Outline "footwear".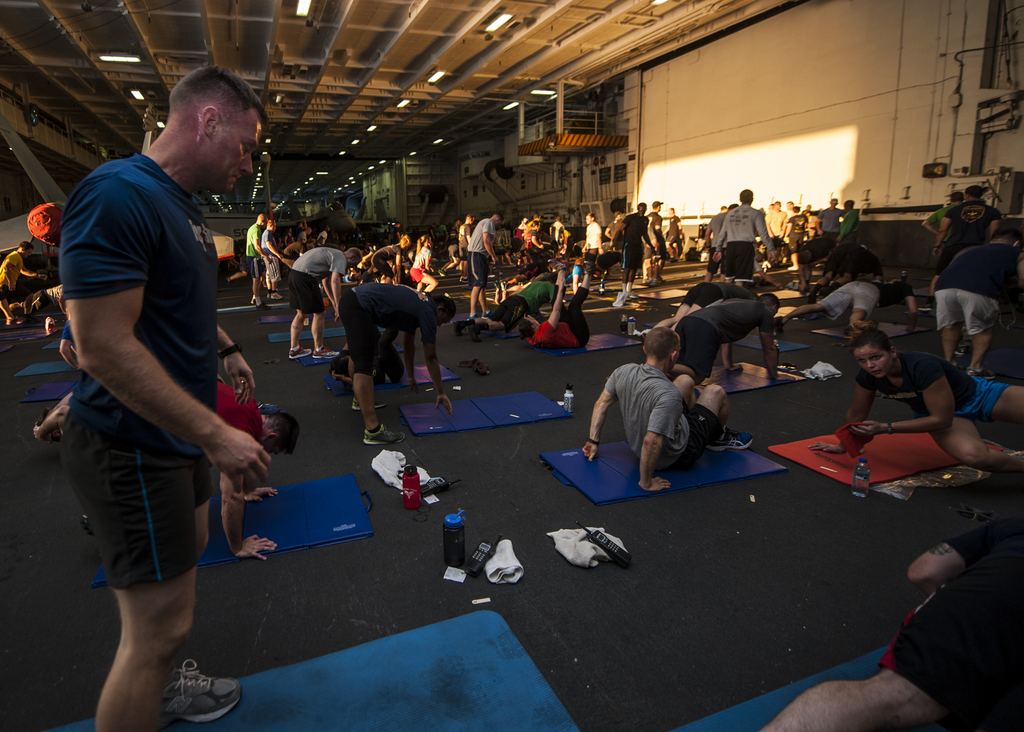
Outline: box=[265, 291, 282, 297].
